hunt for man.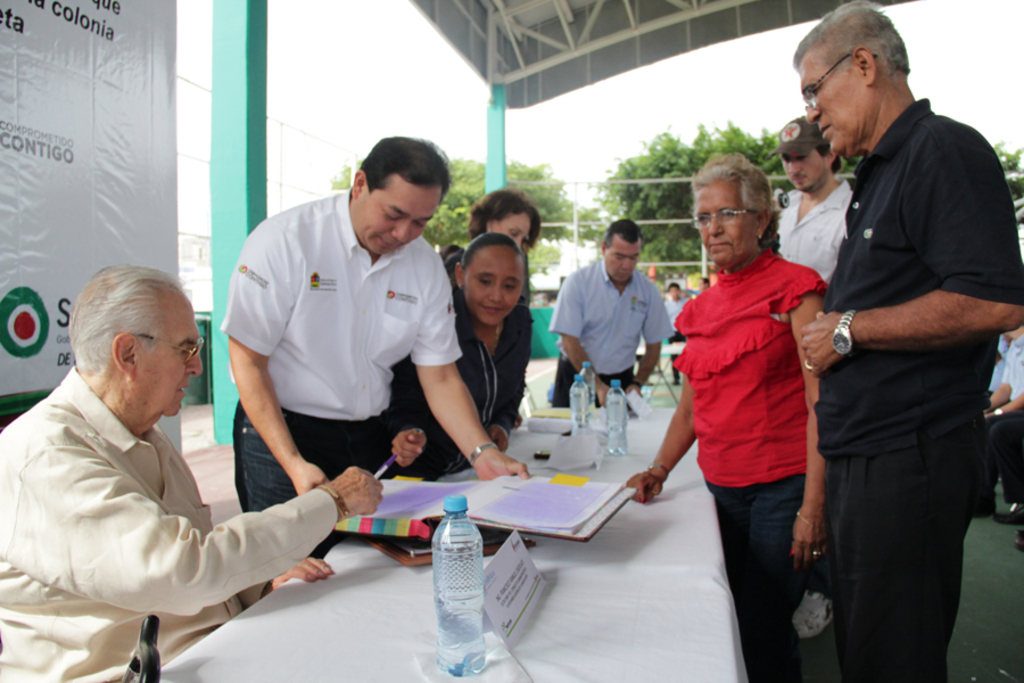
Hunted down at region(0, 265, 385, 682).
